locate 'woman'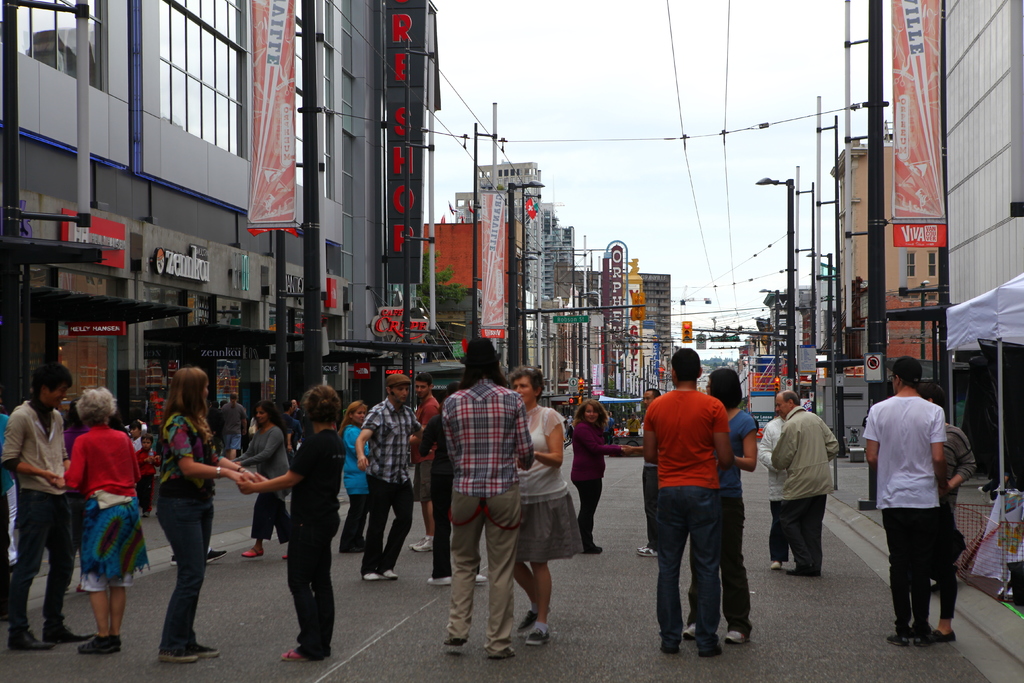
region(335, 395, 378, 558)
